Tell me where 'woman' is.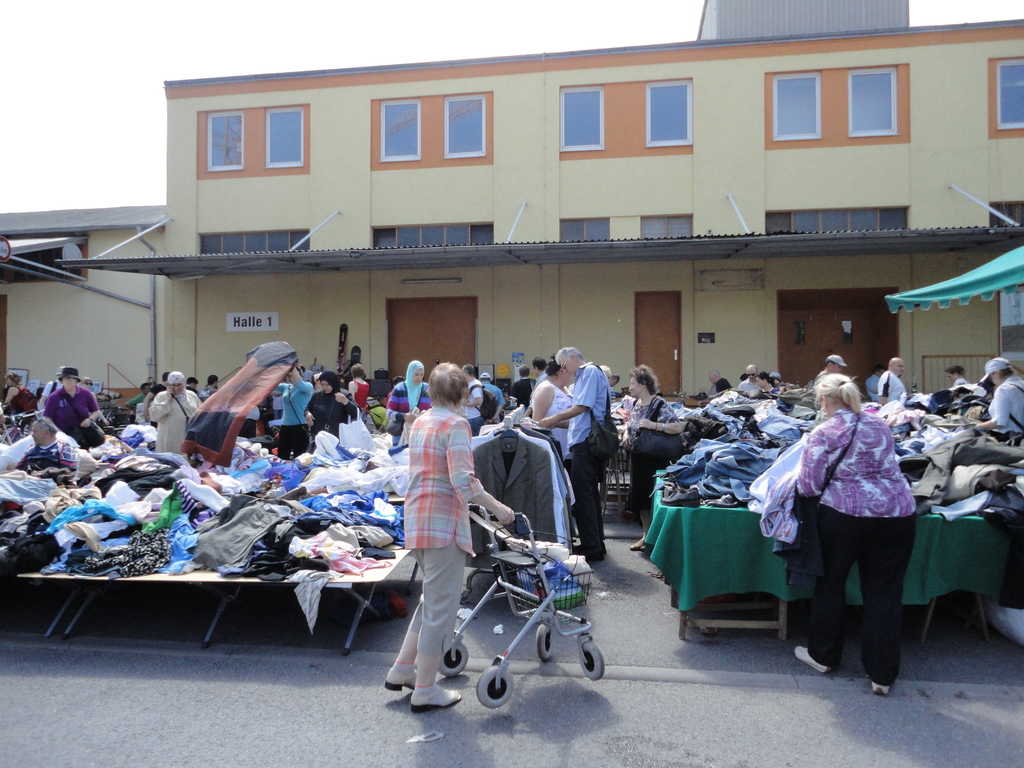
'woman' is at x1=941 y1=362 x2=970 y2=387.
